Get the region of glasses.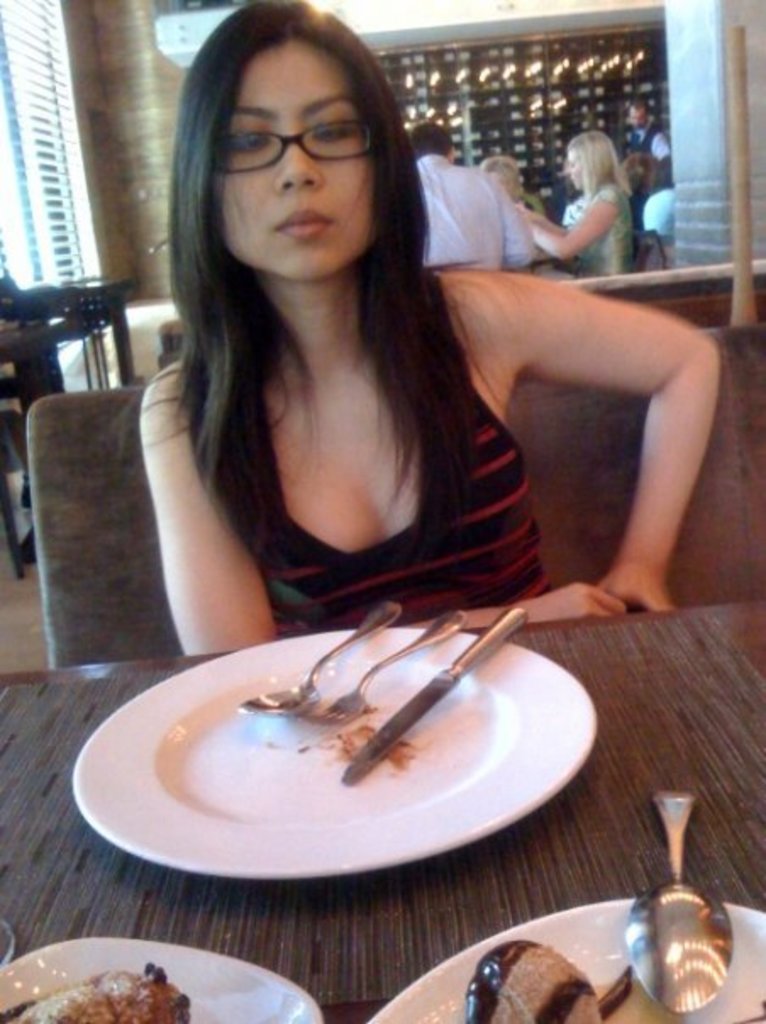
bbox=[205, 107, 391, 181].
